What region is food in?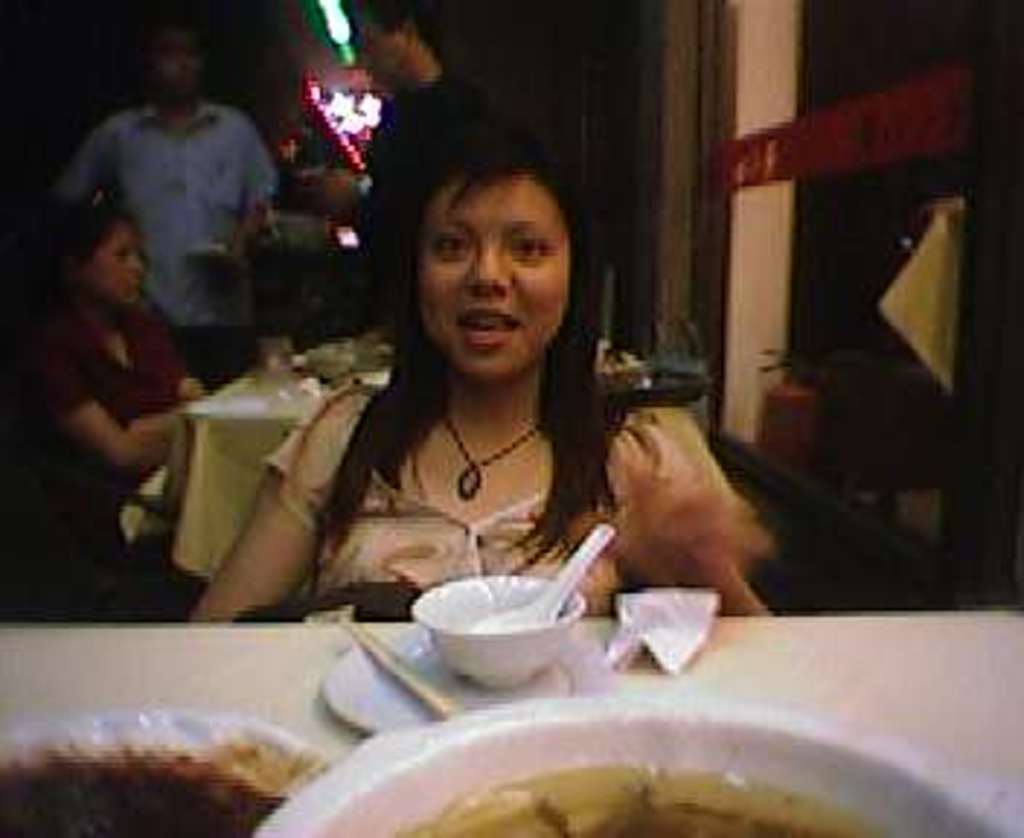
bbox=[0, 754, 288, 835].
